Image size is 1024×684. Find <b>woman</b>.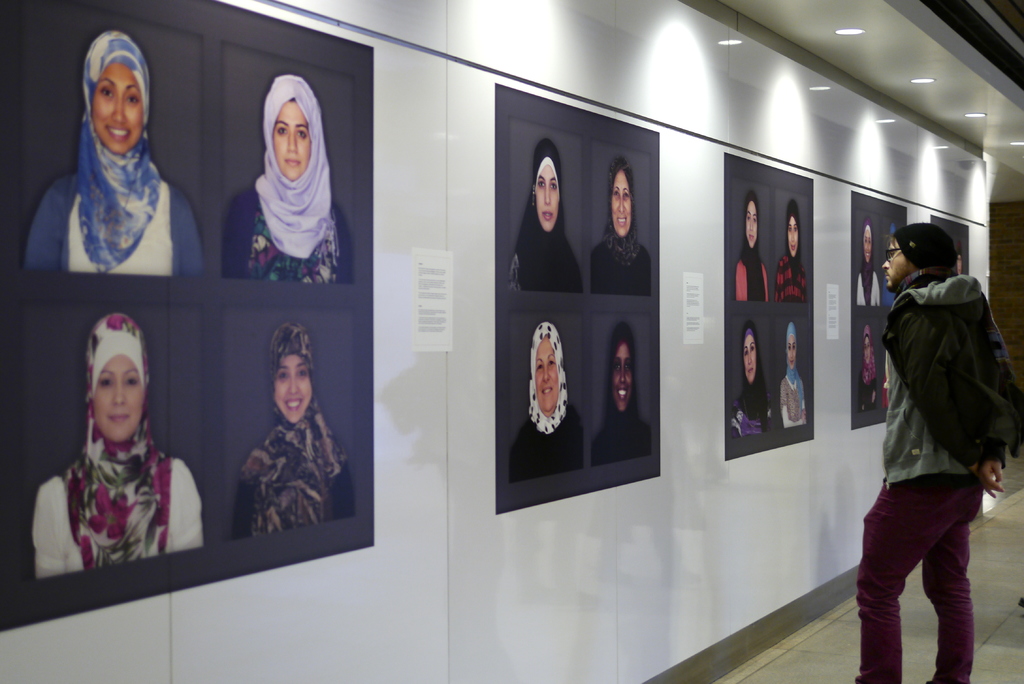
rect(856, 214, 881, 306).
